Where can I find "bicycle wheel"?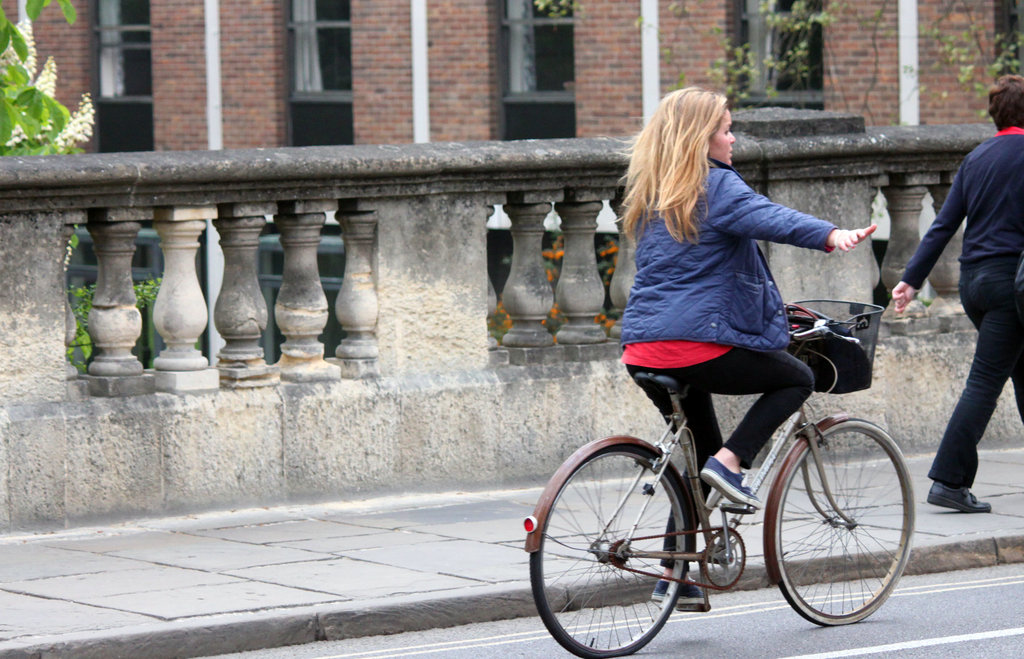
You can find it at 772 415 919 630.
